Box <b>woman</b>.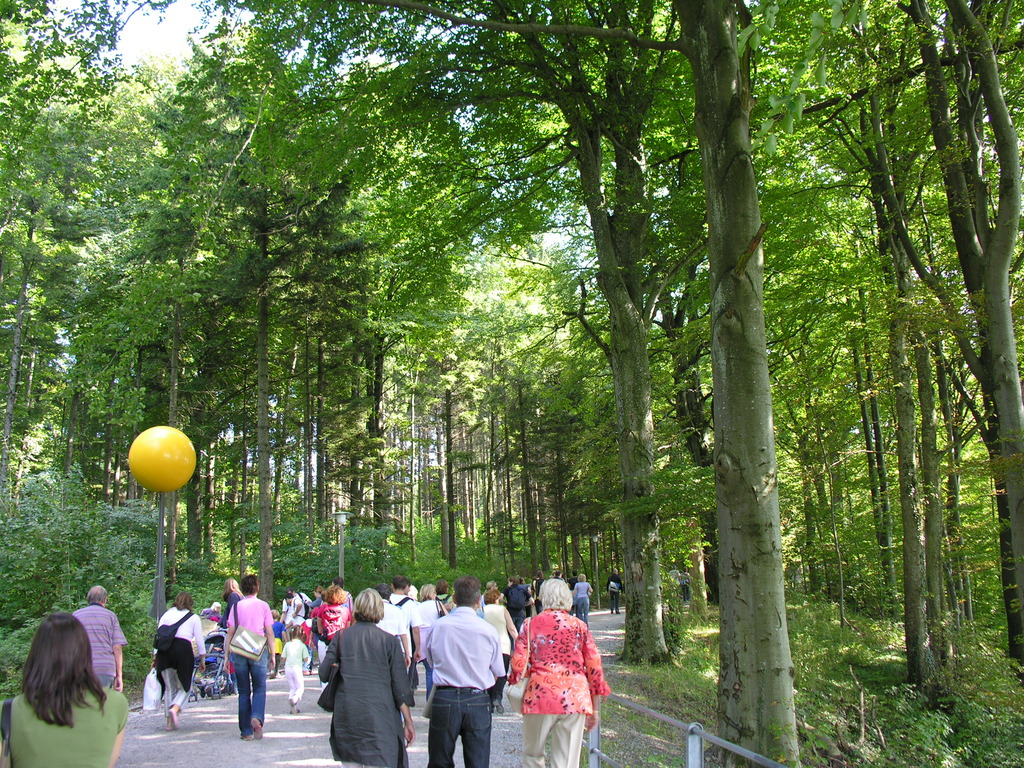
{"left": 313, "top": 586, "right": 413, "bottom": 767}.
